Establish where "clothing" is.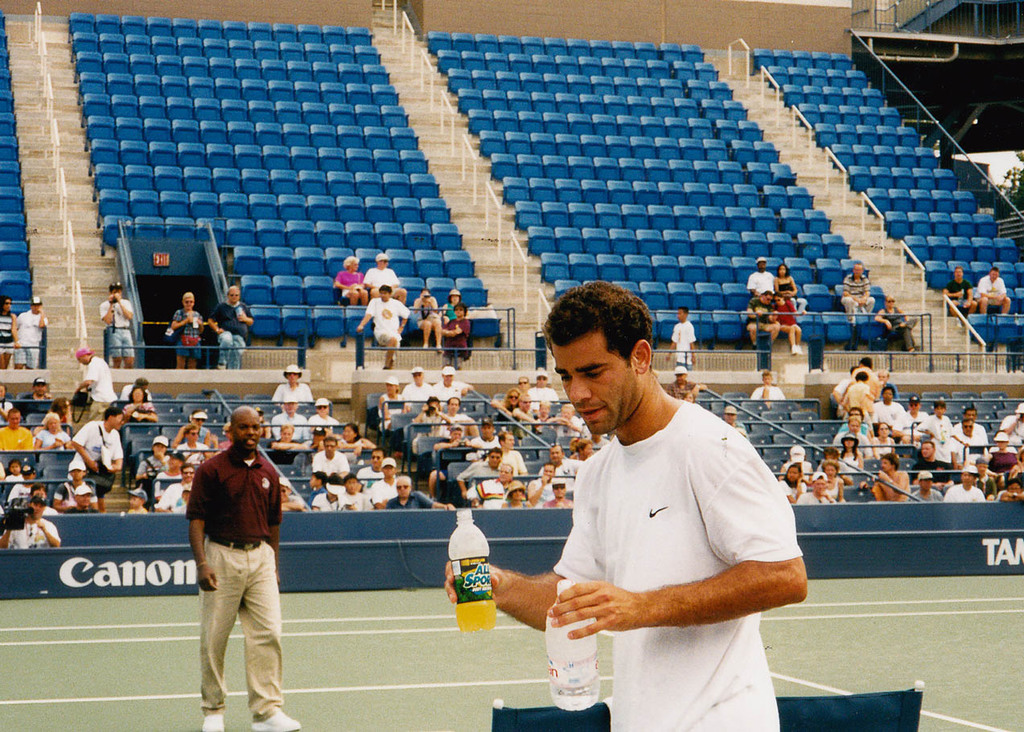
Established at 84,357,117,420.
